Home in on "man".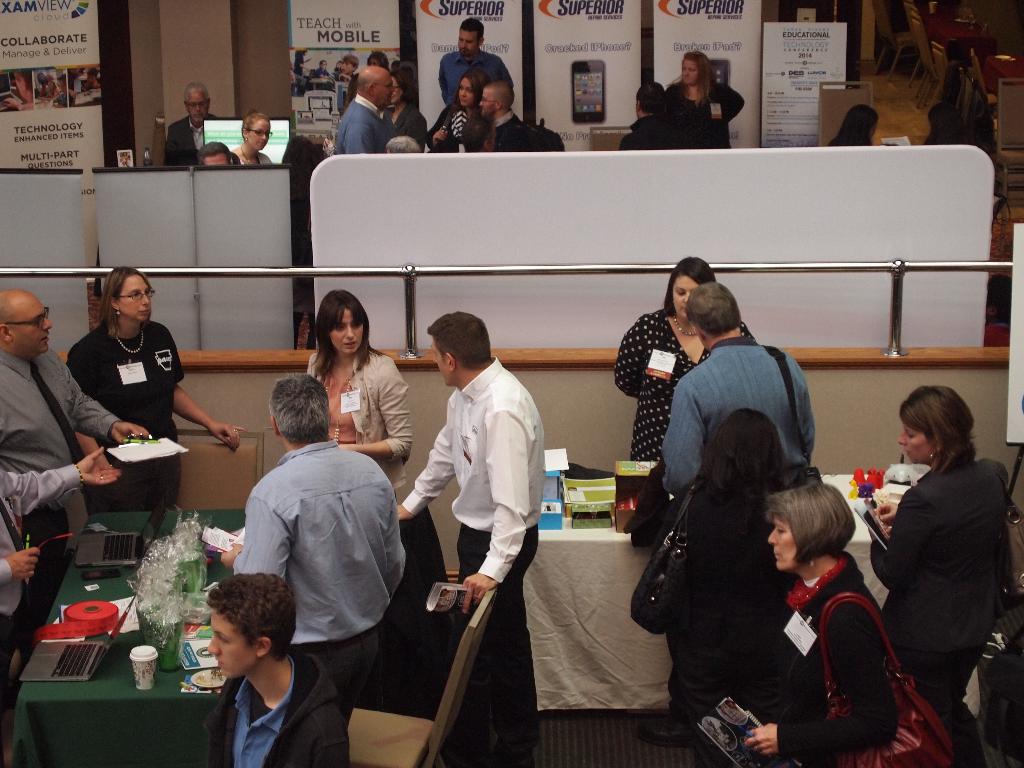
Homed in at Rect(223, 393, 412, 733).
